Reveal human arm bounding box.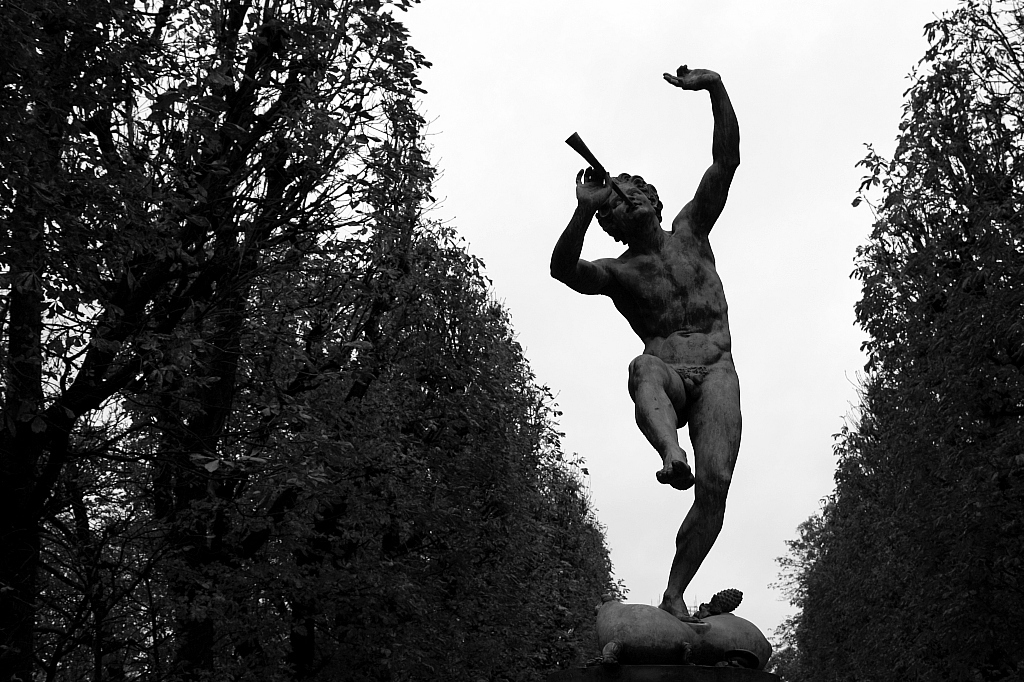
Revealed: 558,185,620,314.
